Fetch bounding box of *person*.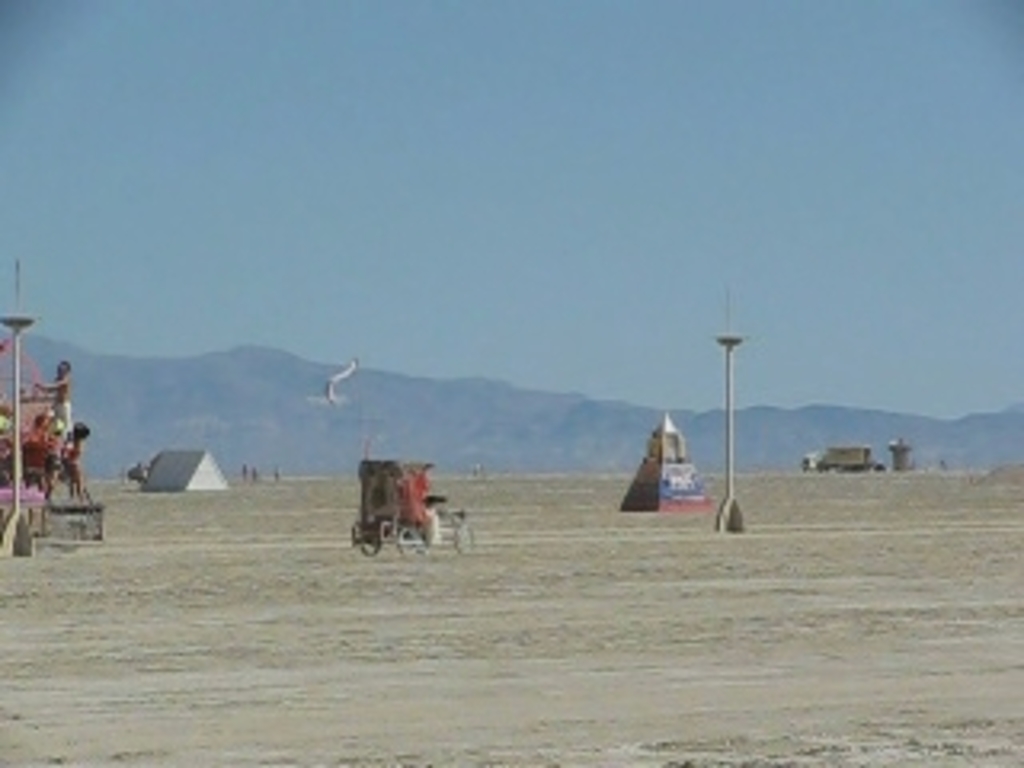
Bbox: (64,419,93,502).
